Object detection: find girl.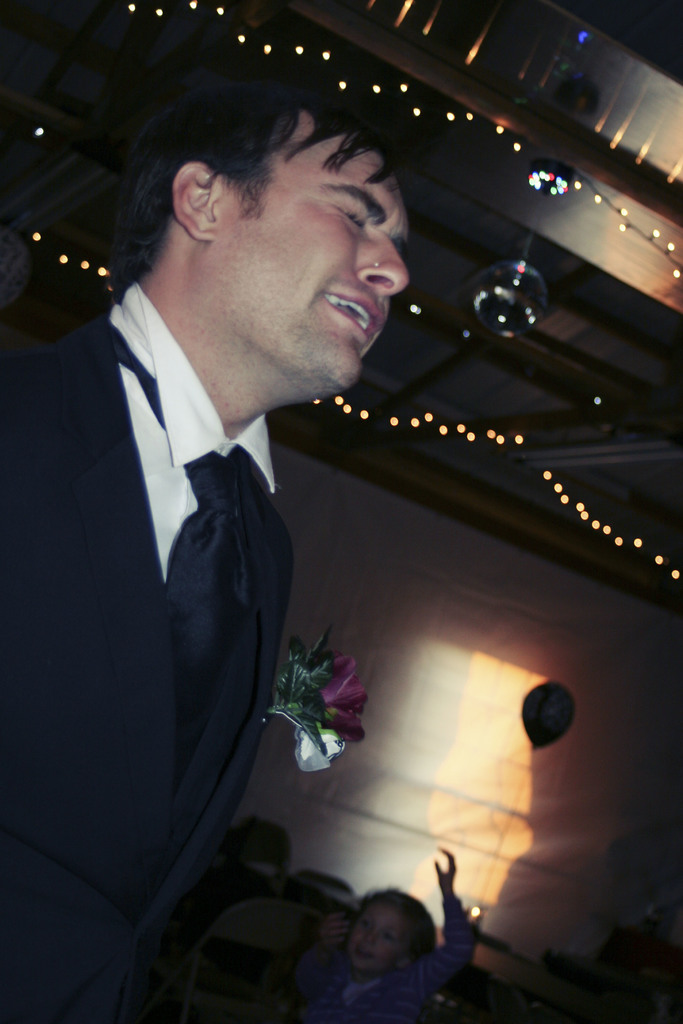
<box>260,853,490,1023</box>.
